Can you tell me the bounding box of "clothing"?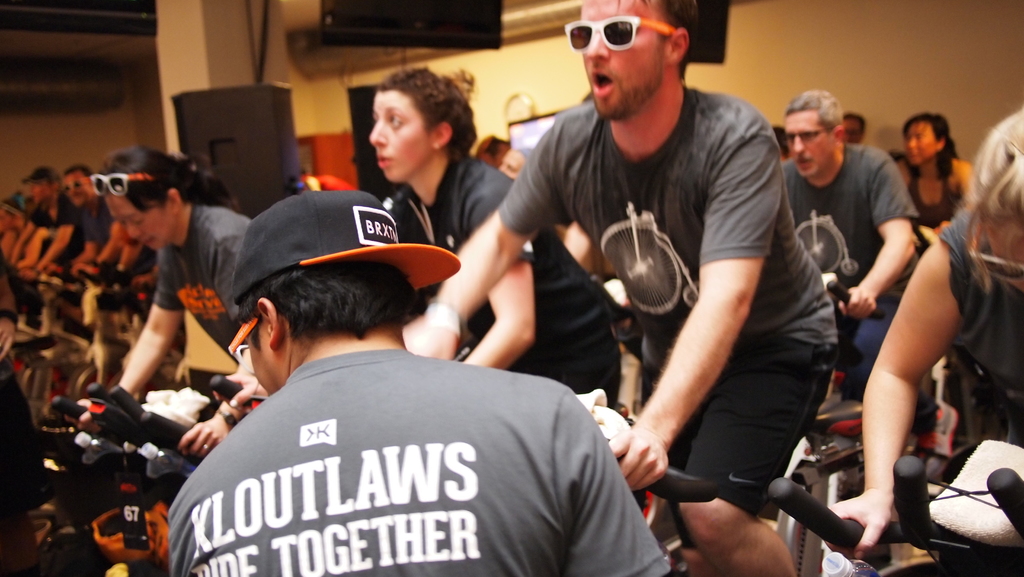
locate(33, 203, 76, 220).
